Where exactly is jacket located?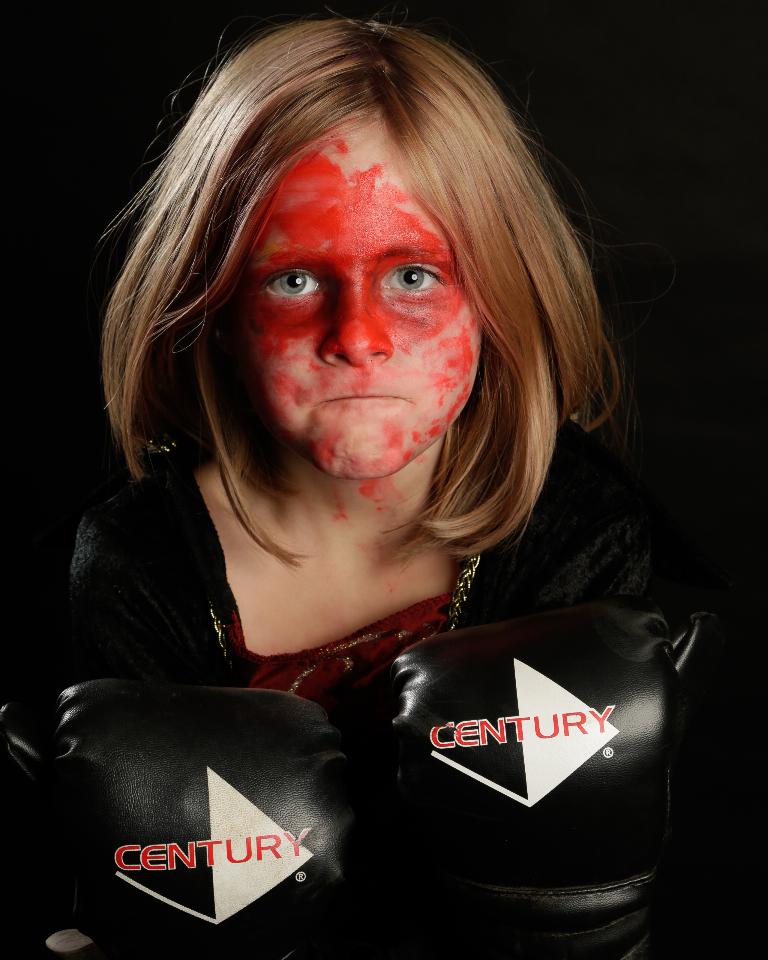
Its bounding box is [0, 416, 767, 959].
